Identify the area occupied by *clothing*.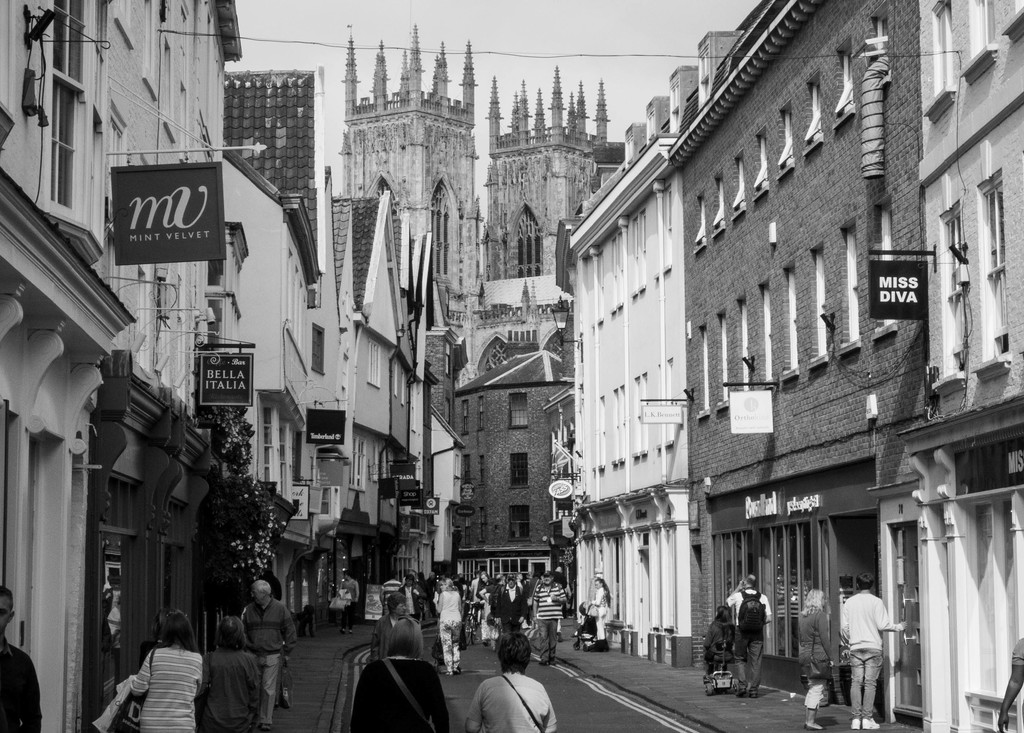
Area: 371,612,398,659.
